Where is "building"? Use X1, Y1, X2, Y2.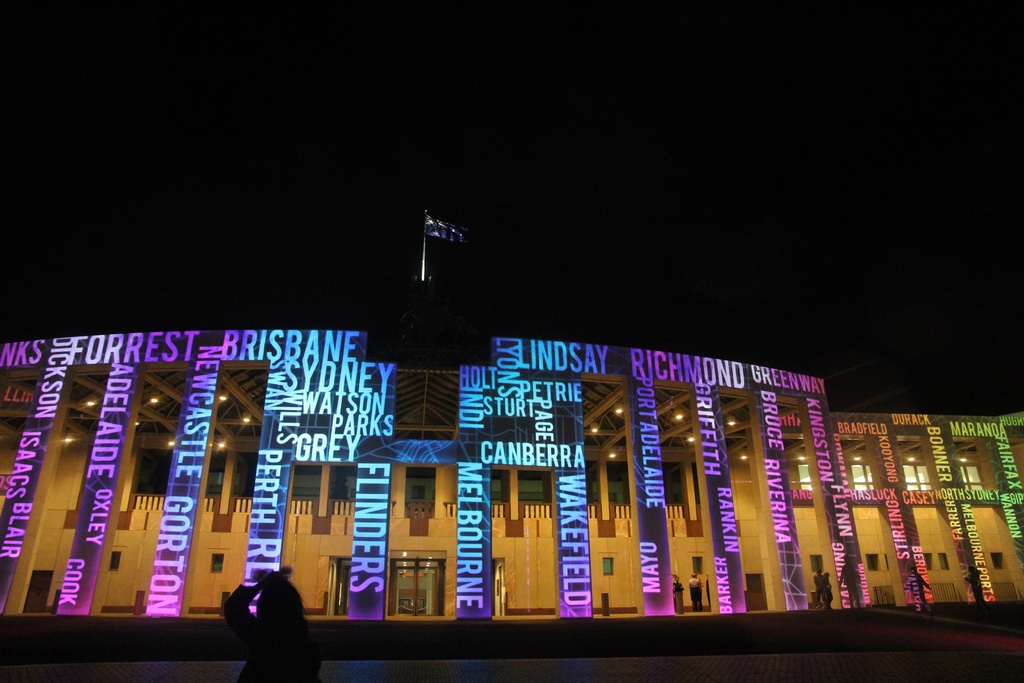
0, 210, 1023, 658.
